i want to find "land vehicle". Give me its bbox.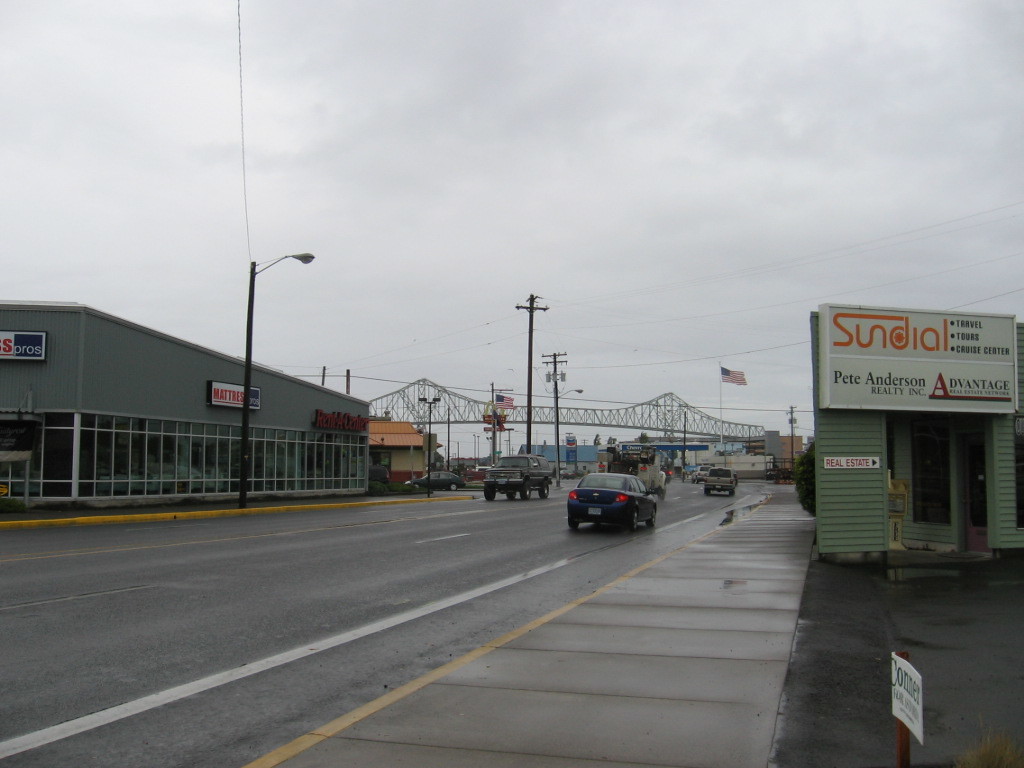
left=561, top=462, right=666, bottom=537.
